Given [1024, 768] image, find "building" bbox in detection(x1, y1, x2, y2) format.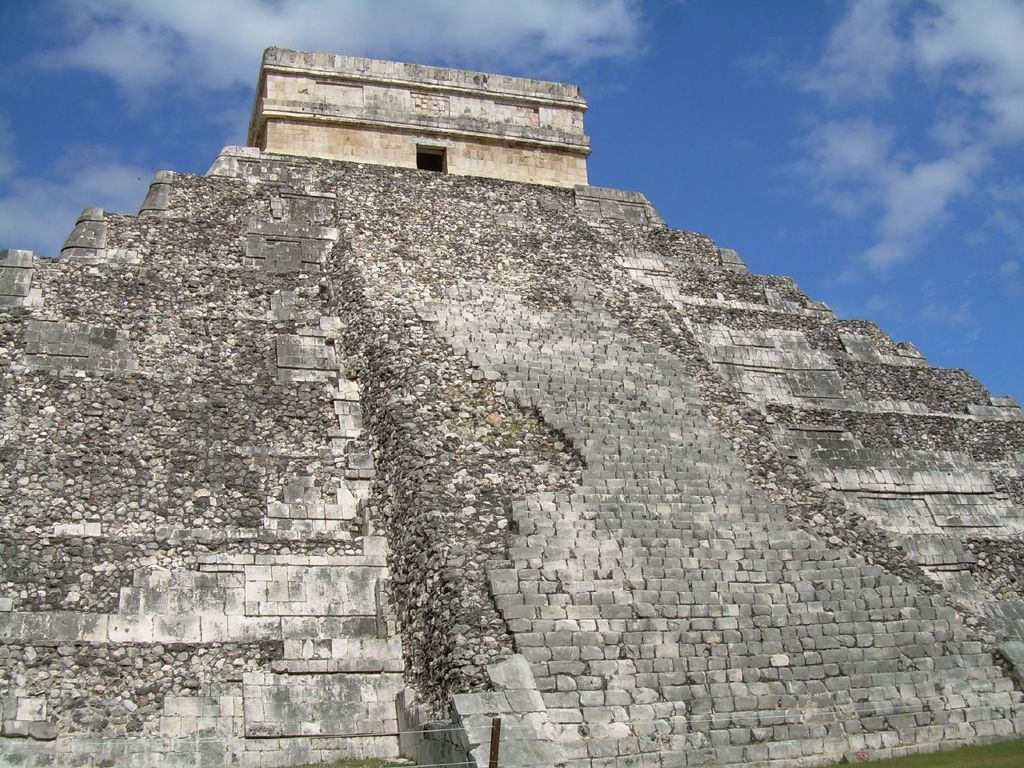
detection(0, 40, 1016, 764).
